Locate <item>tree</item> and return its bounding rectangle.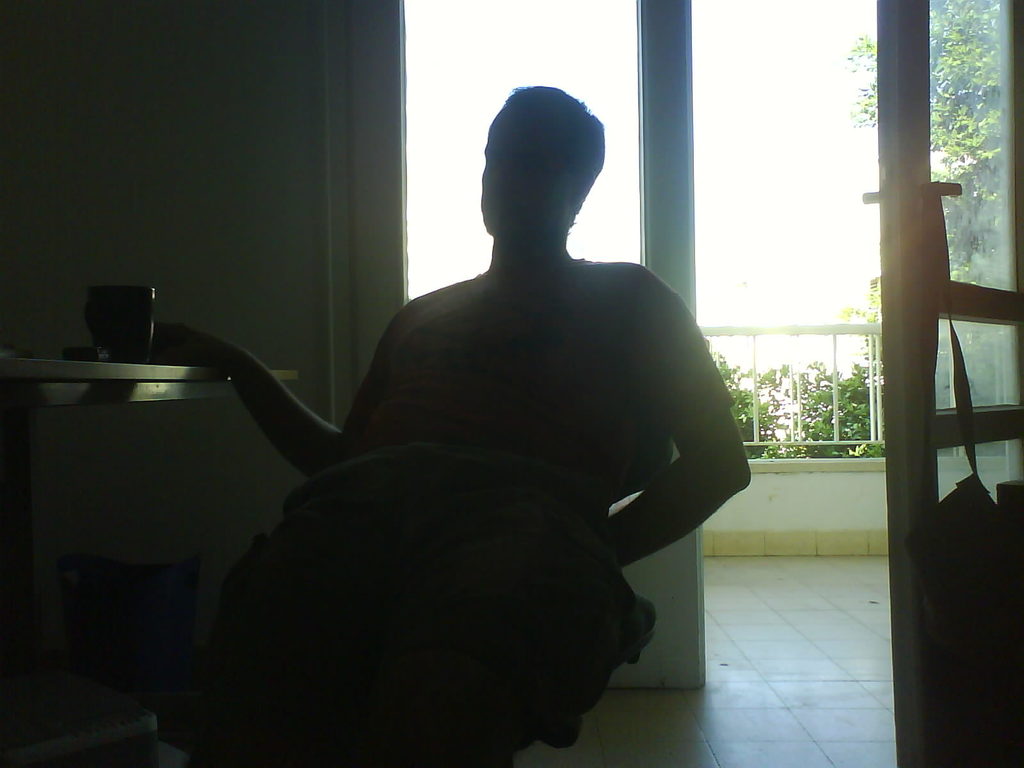
l=813, t=0, r=1023, b=461.
